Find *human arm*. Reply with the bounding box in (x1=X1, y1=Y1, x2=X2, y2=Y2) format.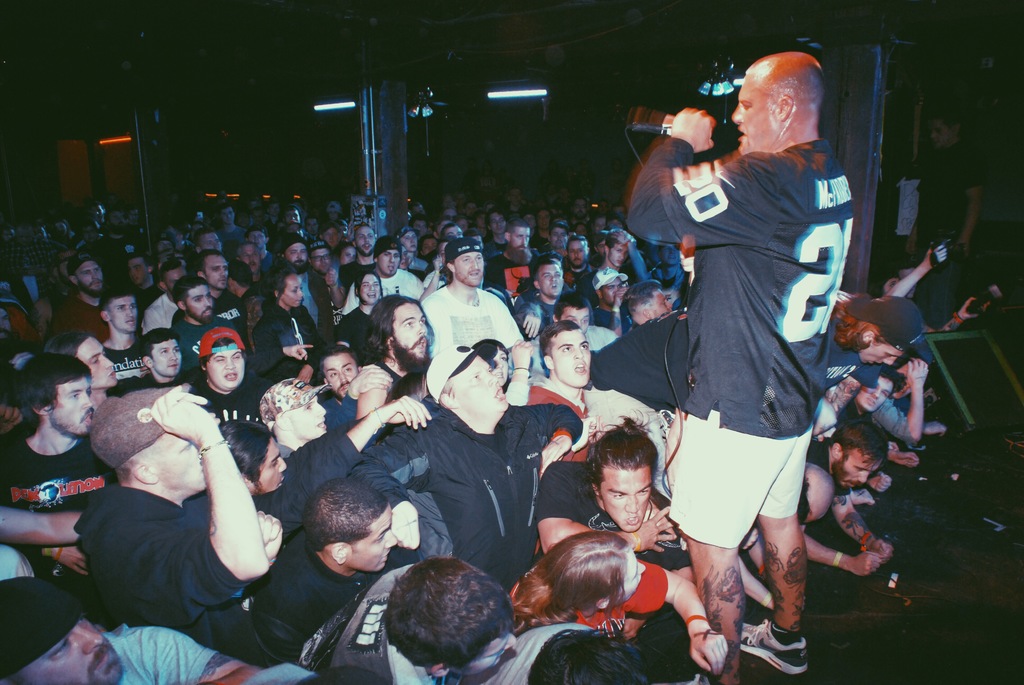
(x1=252, y1=392, x2=435, y2=535).
